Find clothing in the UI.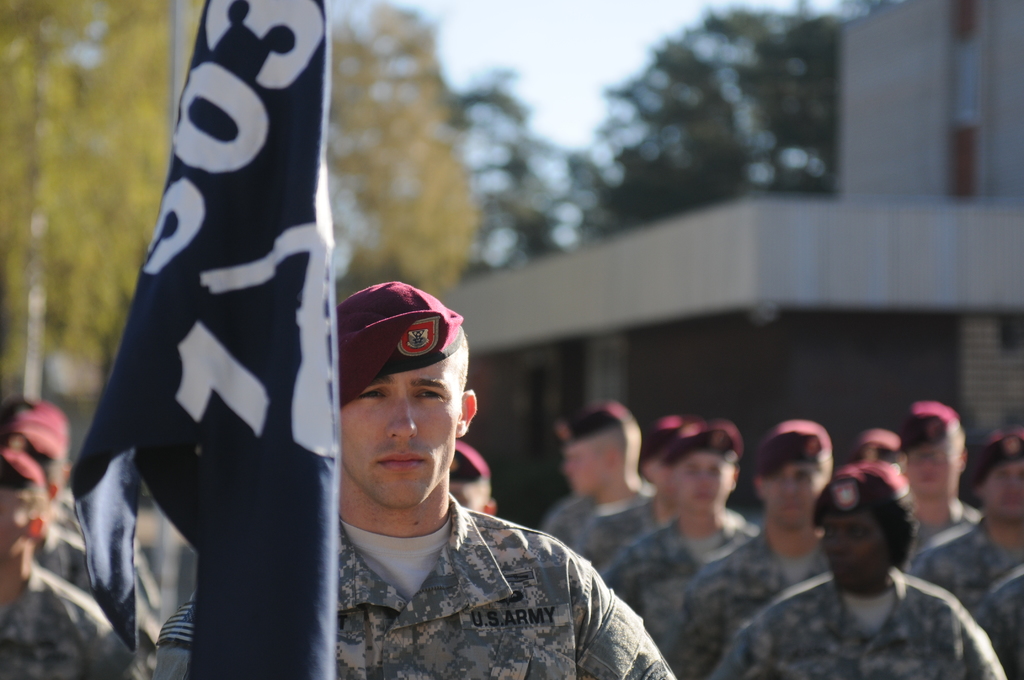
UI element at l=44, t=489, r=79, b=587.
